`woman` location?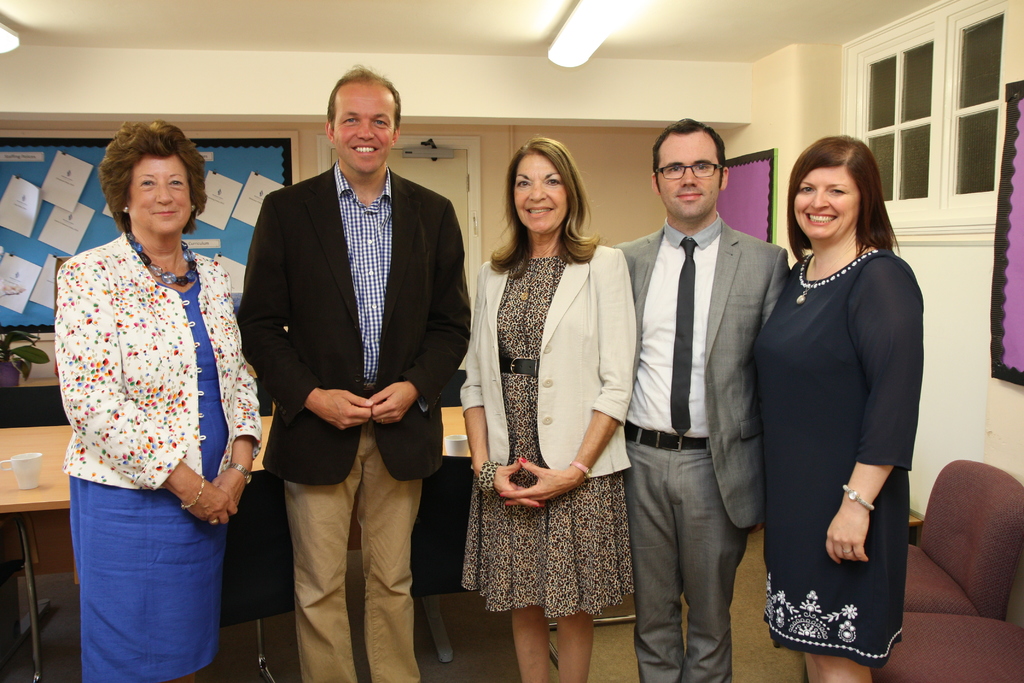
bbox=(56, 120, 262, 682)
